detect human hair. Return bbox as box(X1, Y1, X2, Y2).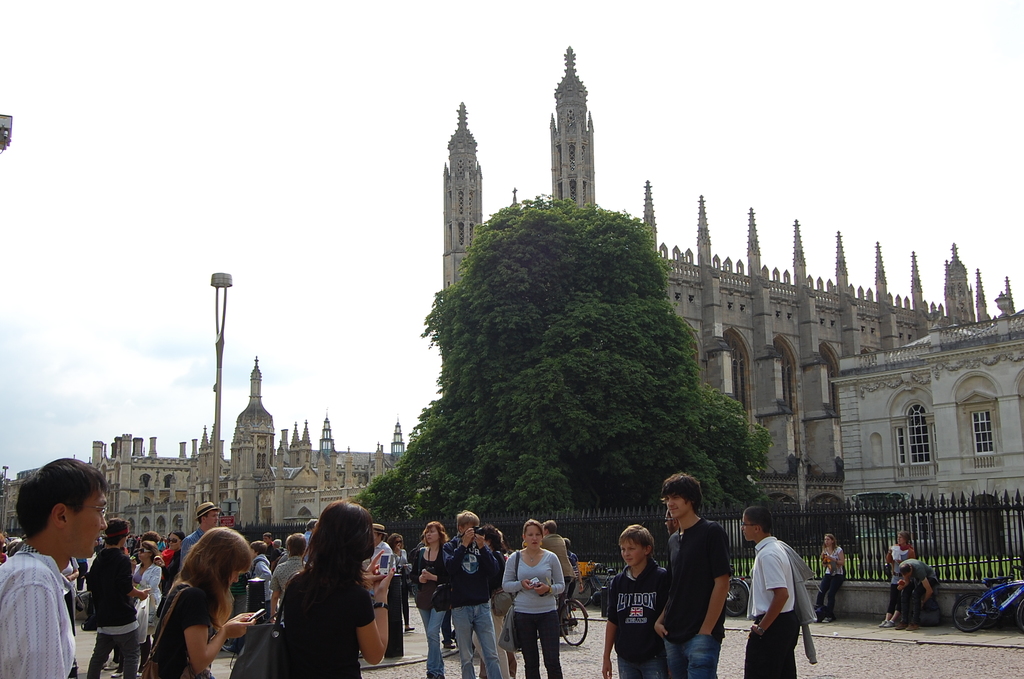
box(168, 532, 186, 546).
